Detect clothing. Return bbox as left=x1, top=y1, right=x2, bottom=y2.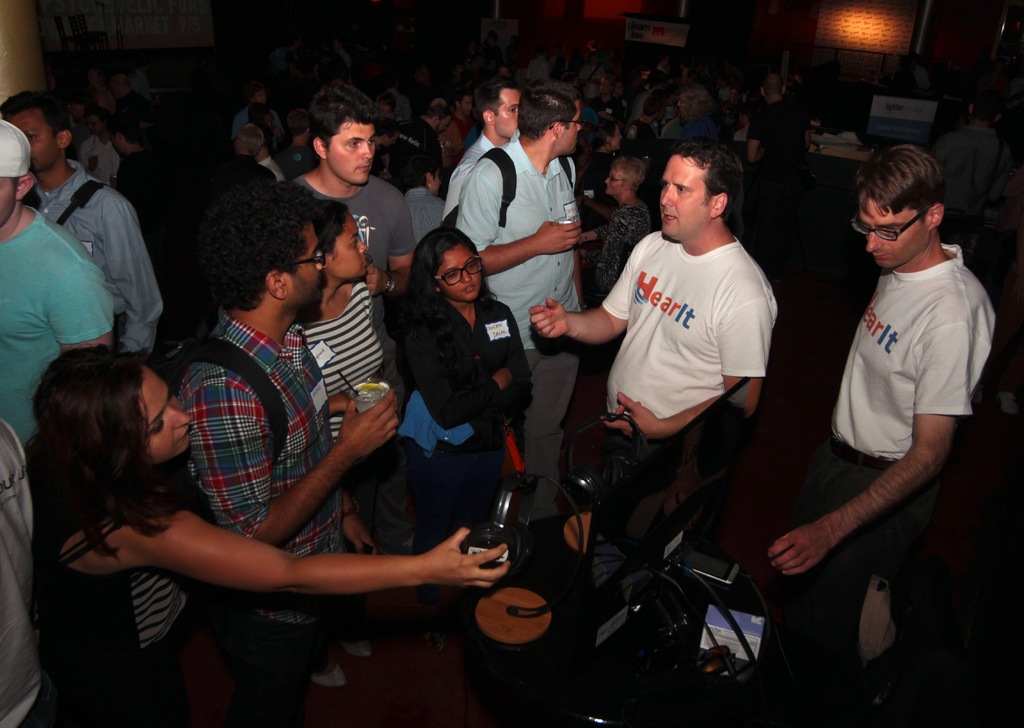
left=39, top=502, right=199, bottom=727.
